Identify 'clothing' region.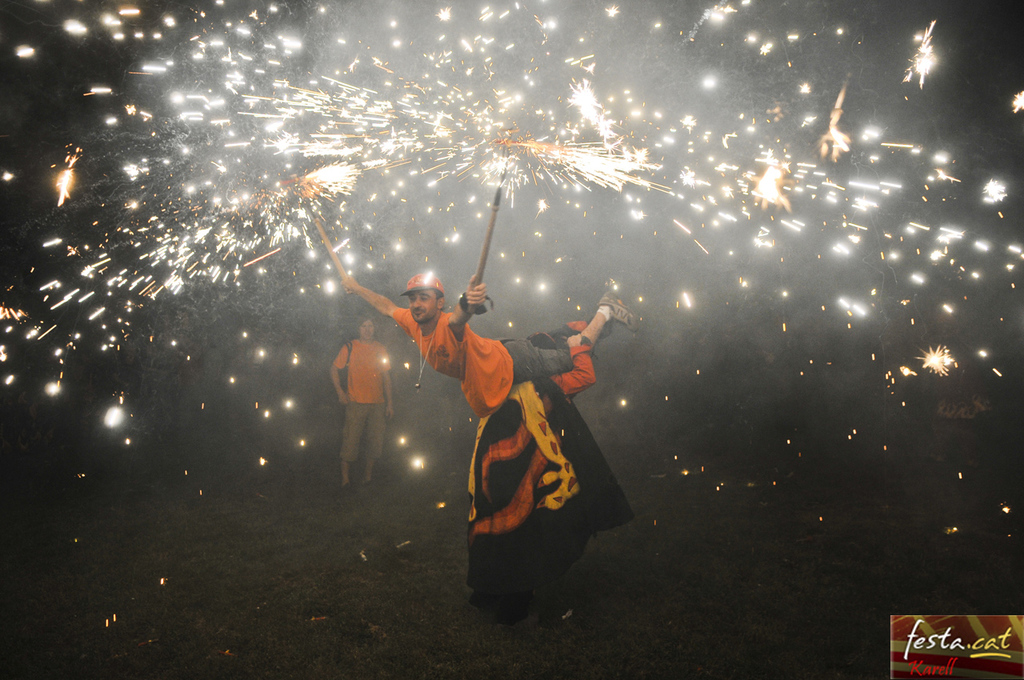
Region: locate(334, 336, 390, 464).
